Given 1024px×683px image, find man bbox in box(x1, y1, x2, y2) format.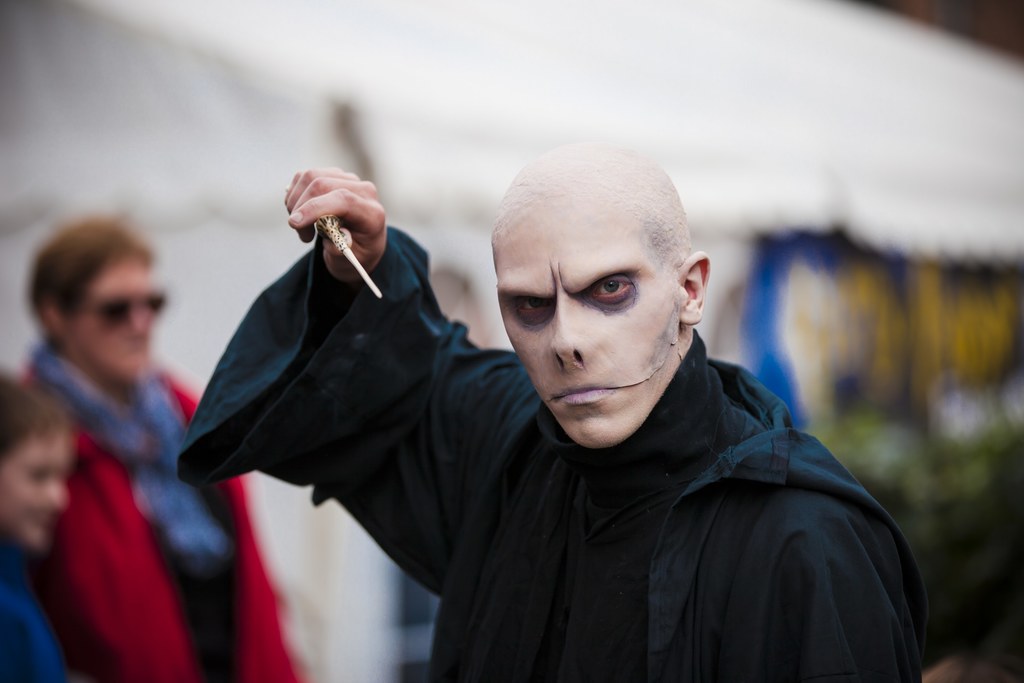
box(237, 122, 940, 679).
